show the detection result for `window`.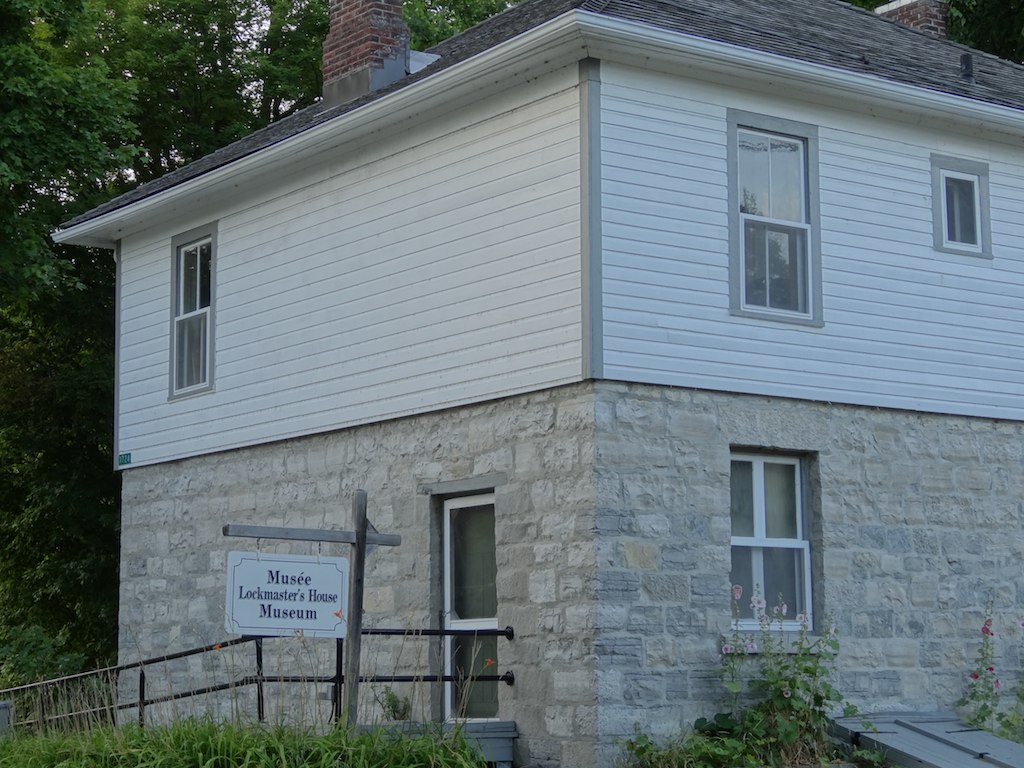
Rect(724, 426, 838, 652).
